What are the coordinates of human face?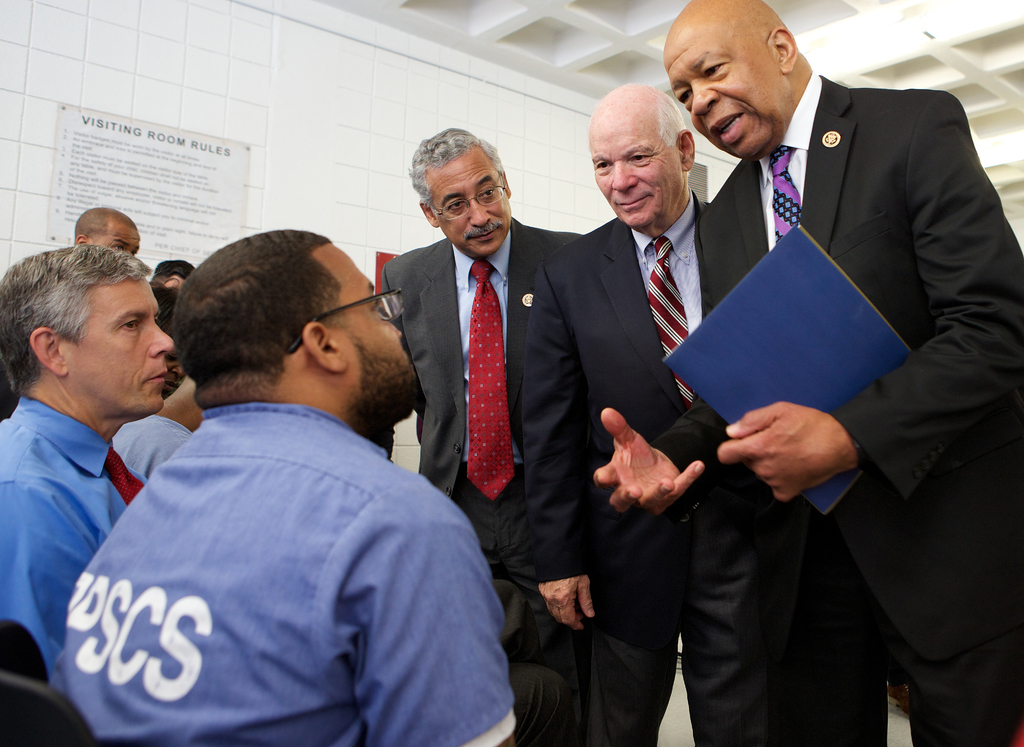
locate(89, 219, 143, 257).
